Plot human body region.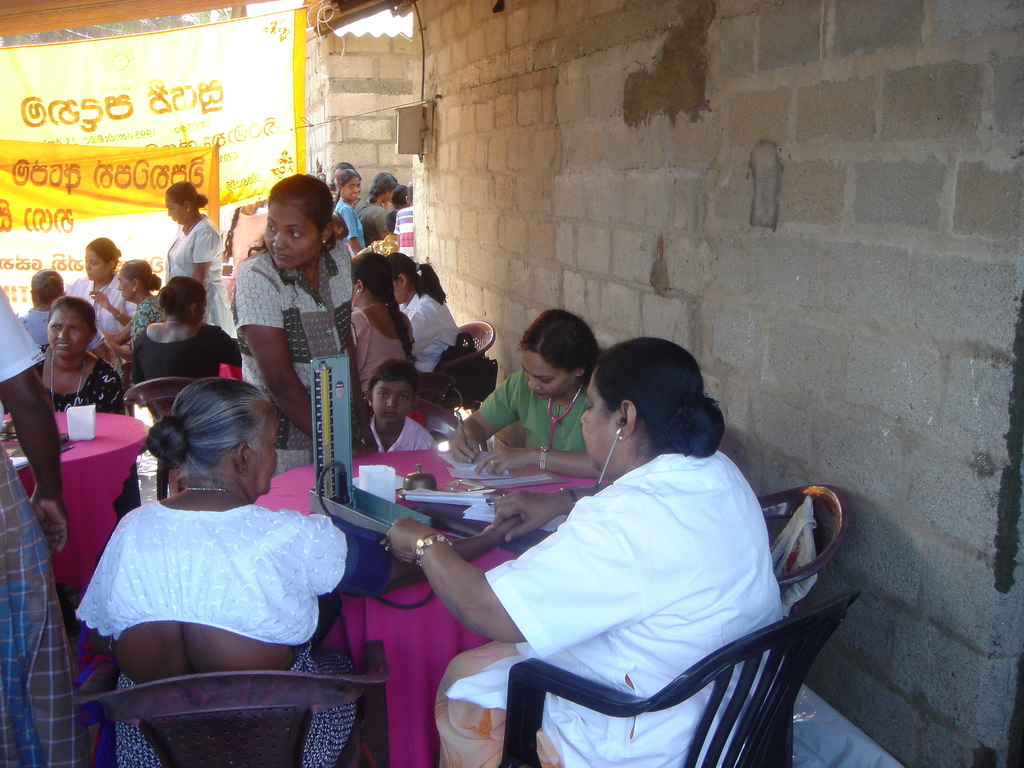
Plotted at (x1=116, y1=270, x2=271, y2=399).
